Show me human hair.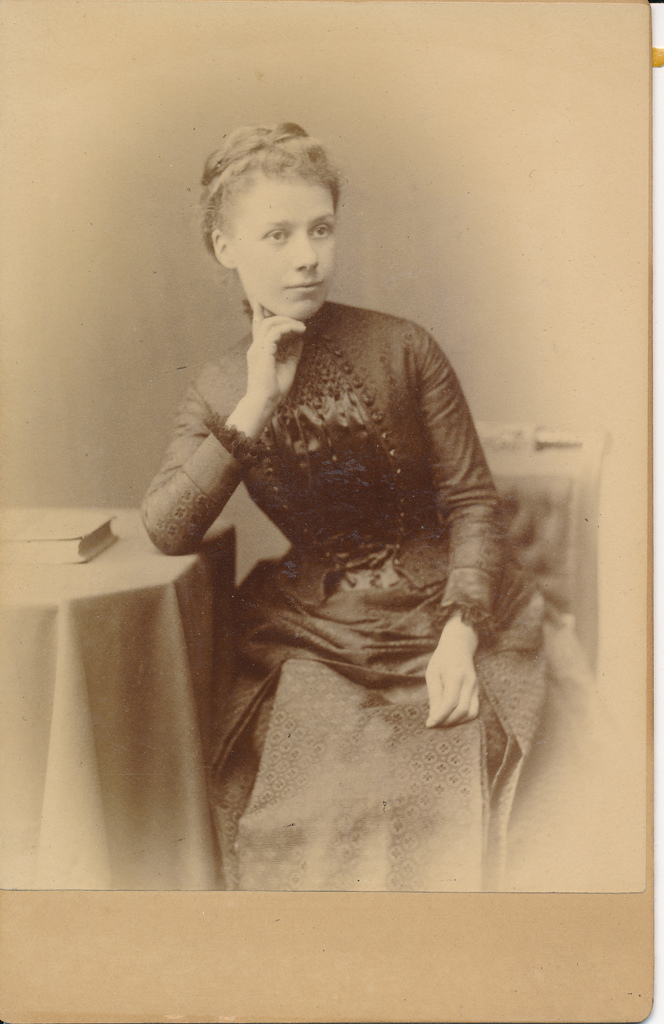
human hair is here: BBox(196, 116, 344, 295).
